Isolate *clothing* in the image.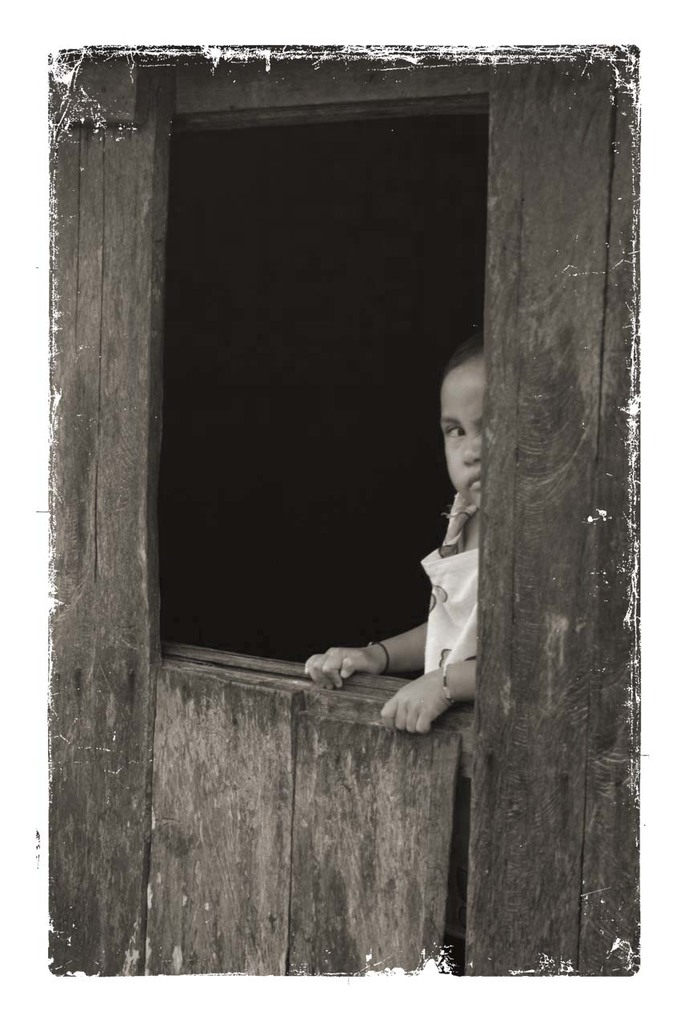
Isolated region: {"left": 413, "top": 535, "right": 493, "bottom": 698}.
